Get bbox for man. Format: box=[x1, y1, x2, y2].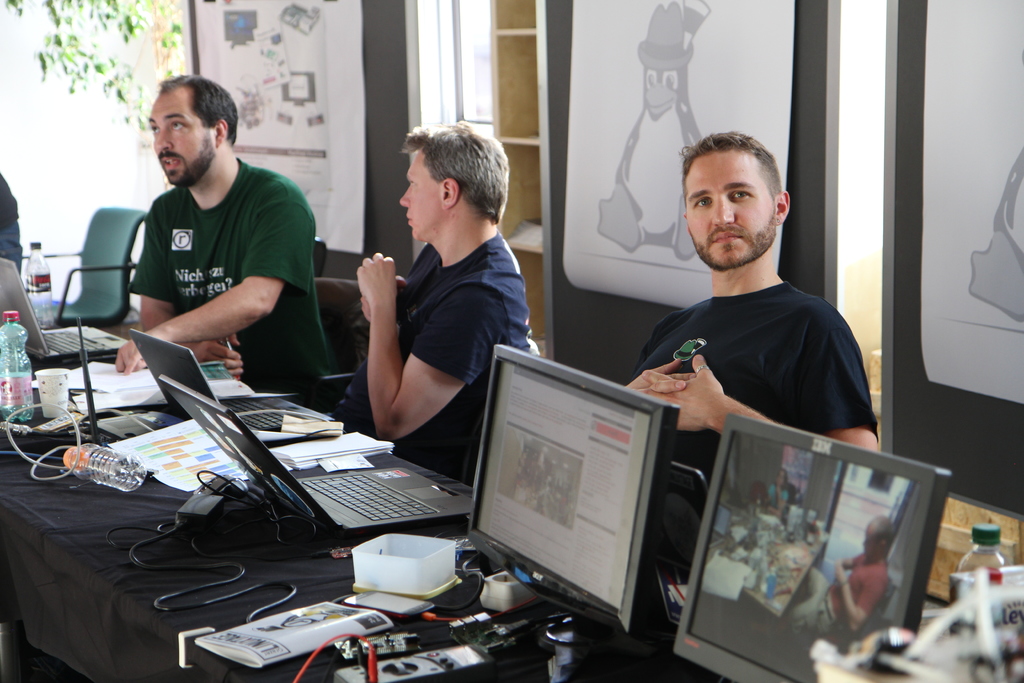
box=[623, 126, 882, 481].
